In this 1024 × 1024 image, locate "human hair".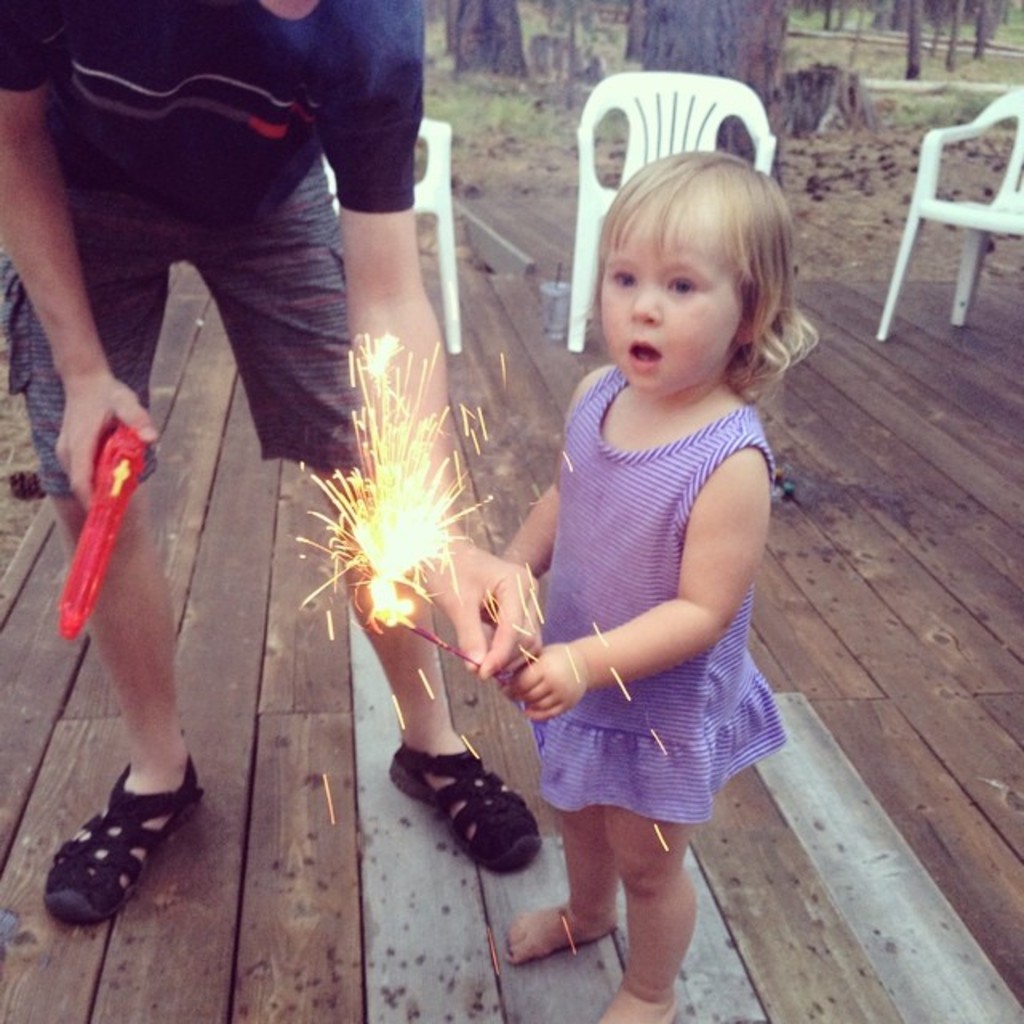
Bounding box: BBox(574, 115, 789, 410).
